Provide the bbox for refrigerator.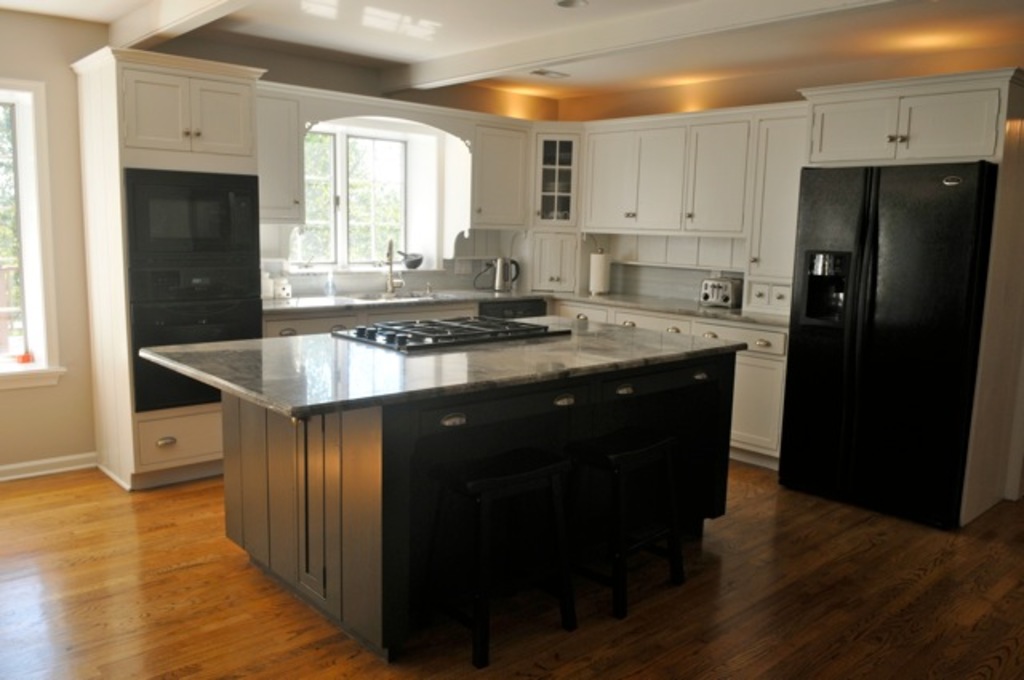
771/138/997/547.
